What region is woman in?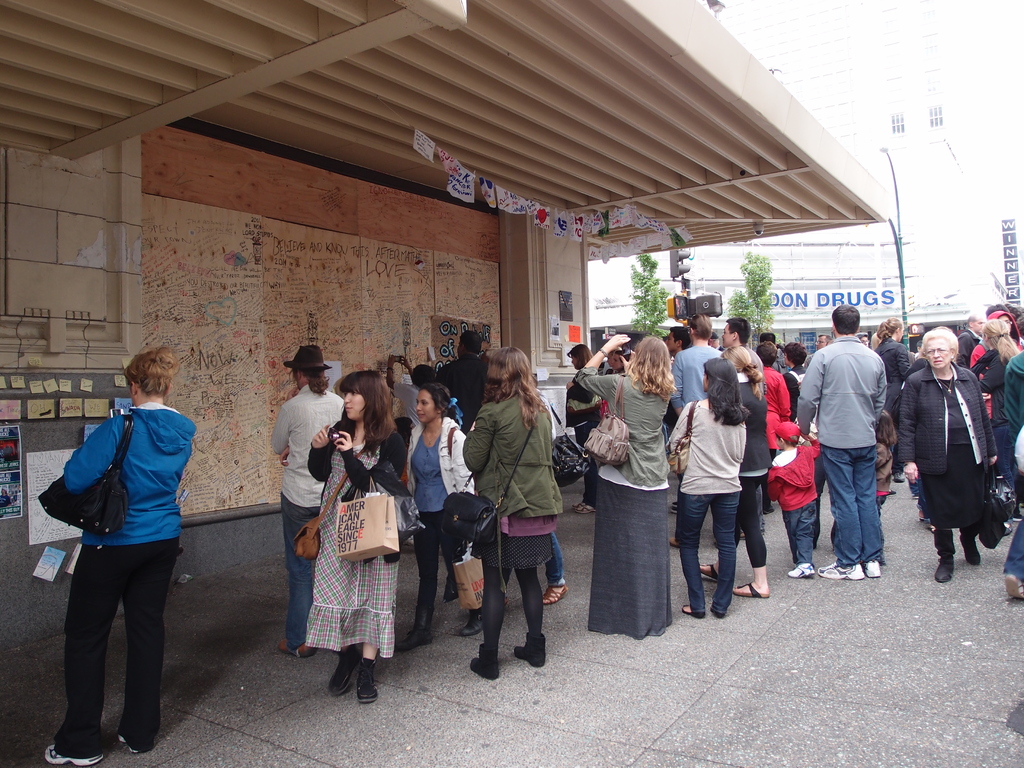
locate(559, 343, 596, 504).
